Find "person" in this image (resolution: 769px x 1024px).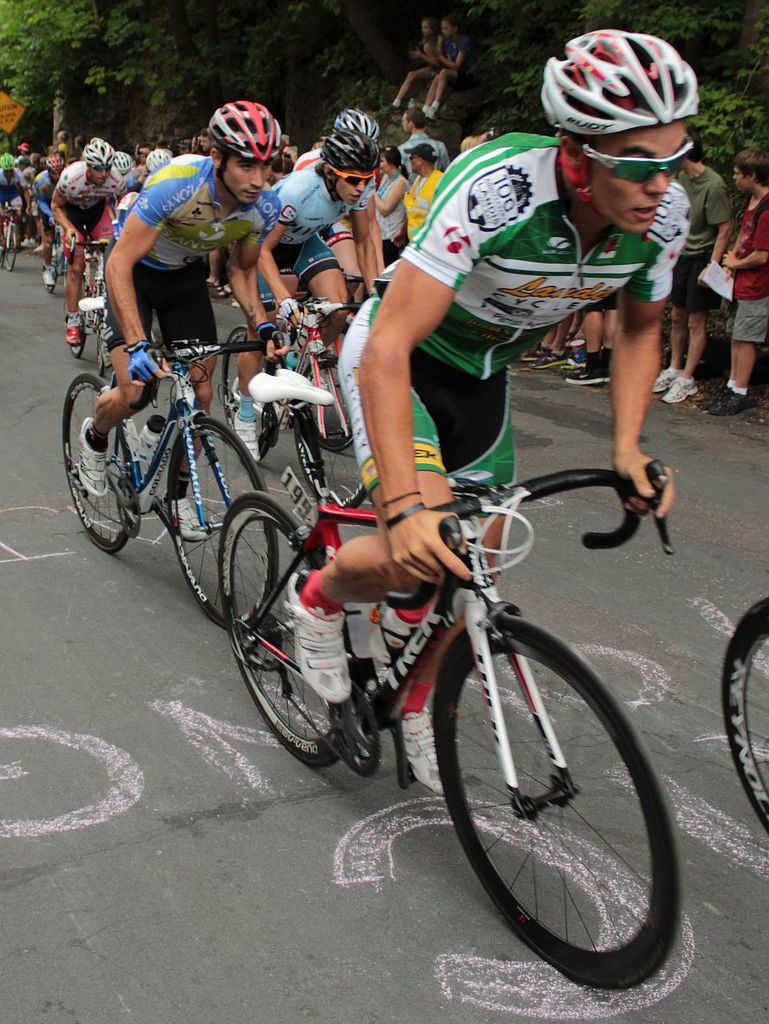
{"left": 263, "top": 157, "right": 293, "bottom": 187}.
